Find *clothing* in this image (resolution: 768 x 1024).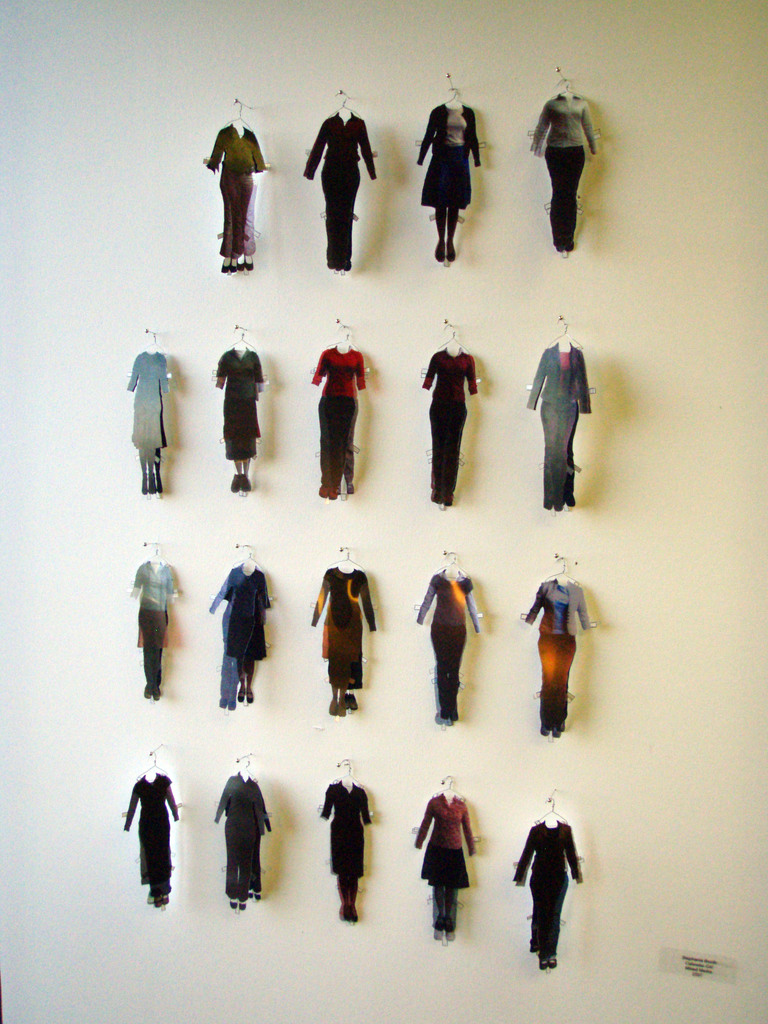
[217, 344, 262, 461].
